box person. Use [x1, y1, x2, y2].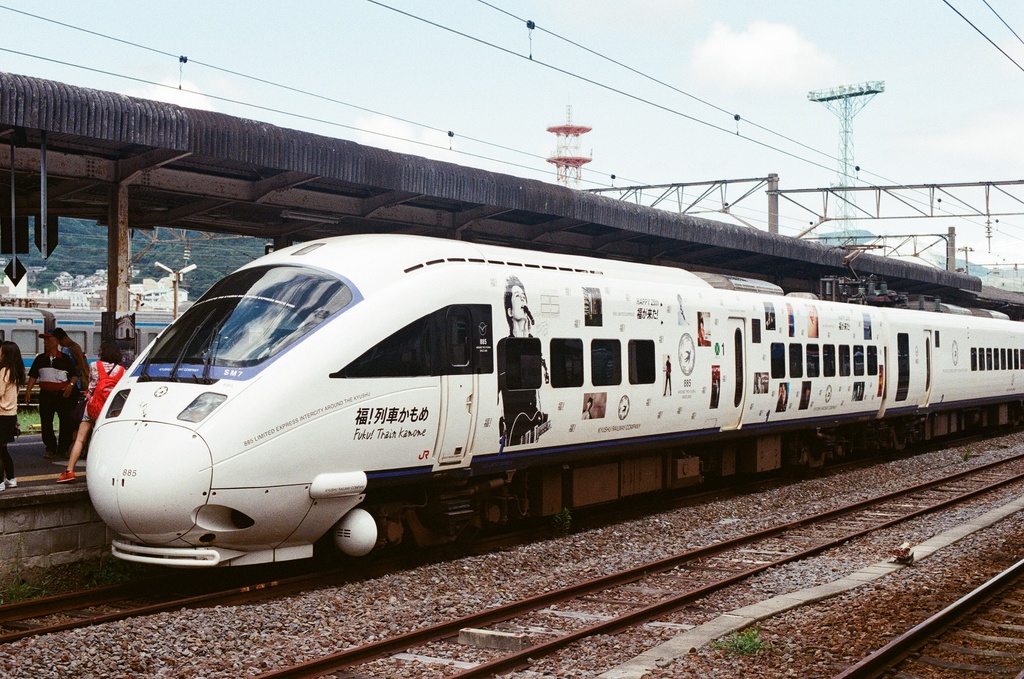
[493, 276, 550, 448].
